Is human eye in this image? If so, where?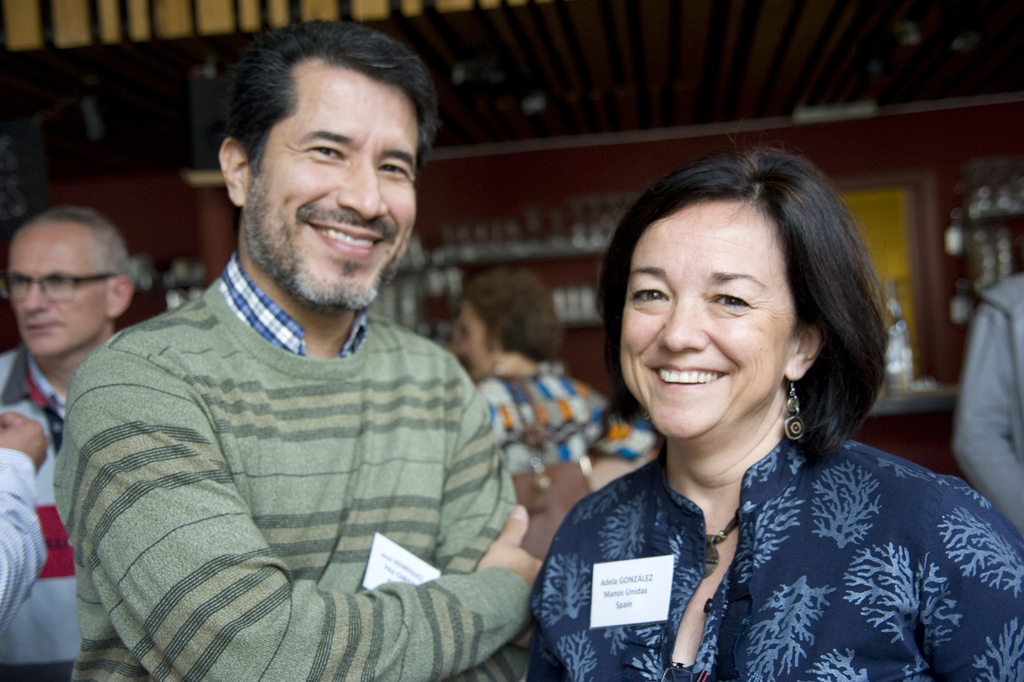
Yes, at region(8, 277, 25, 288).
